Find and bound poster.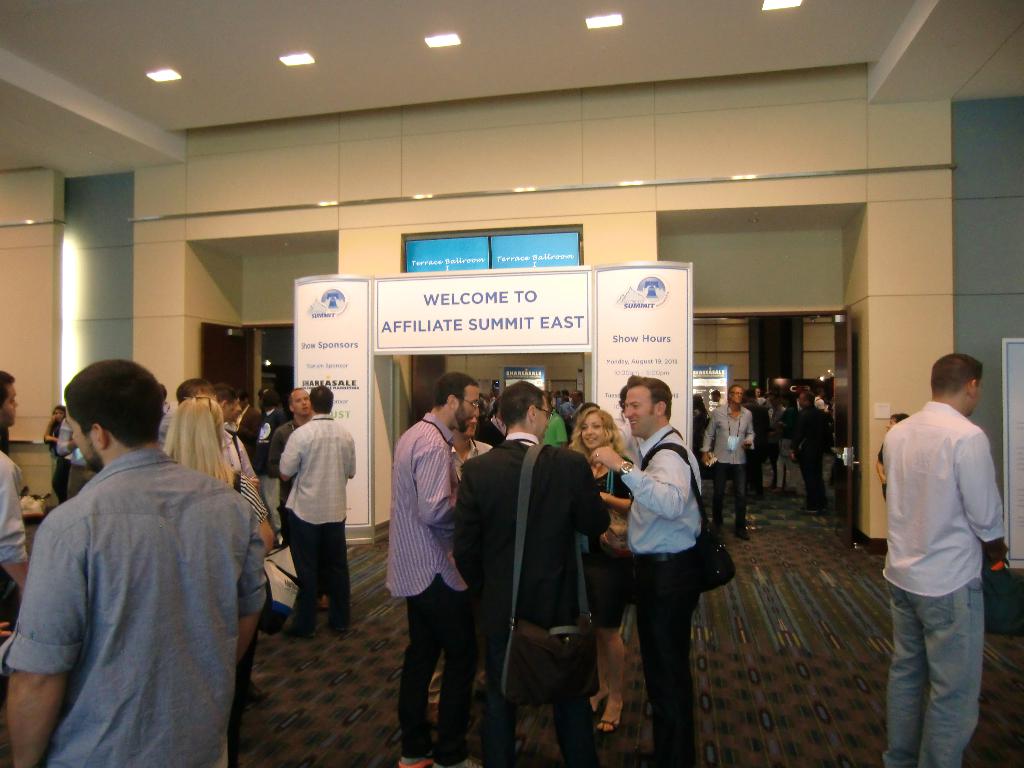
Bound: <region>584, 262, 689, 431</region>.
